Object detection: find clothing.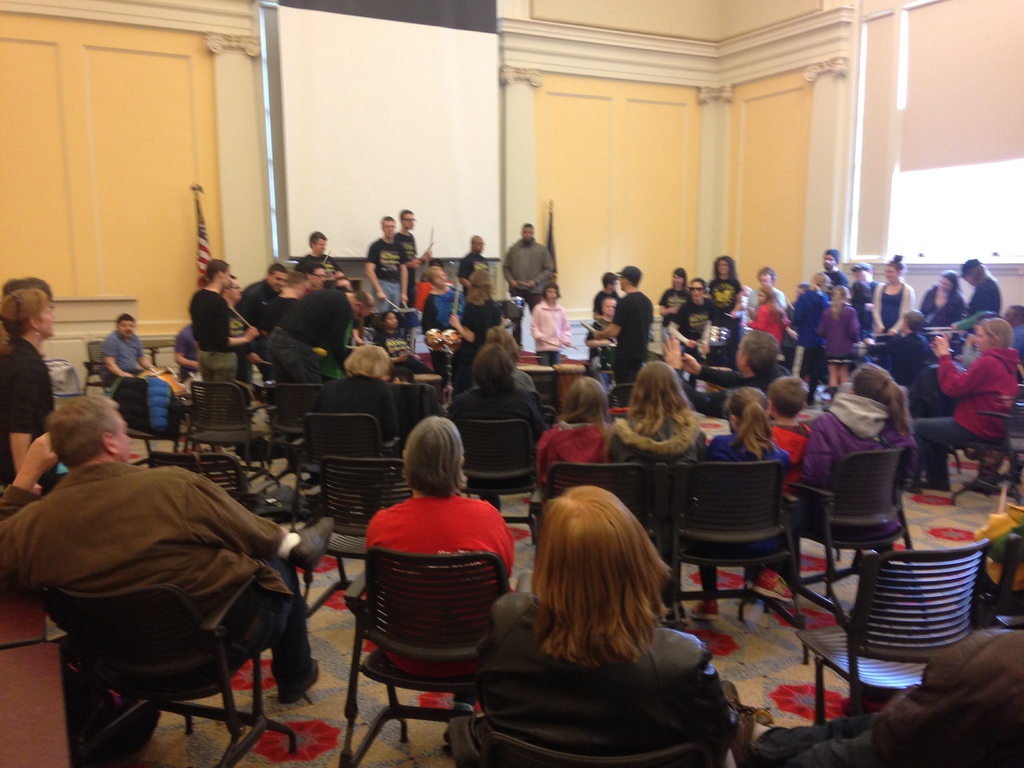
bbox=[461, 586, 687, 767].
